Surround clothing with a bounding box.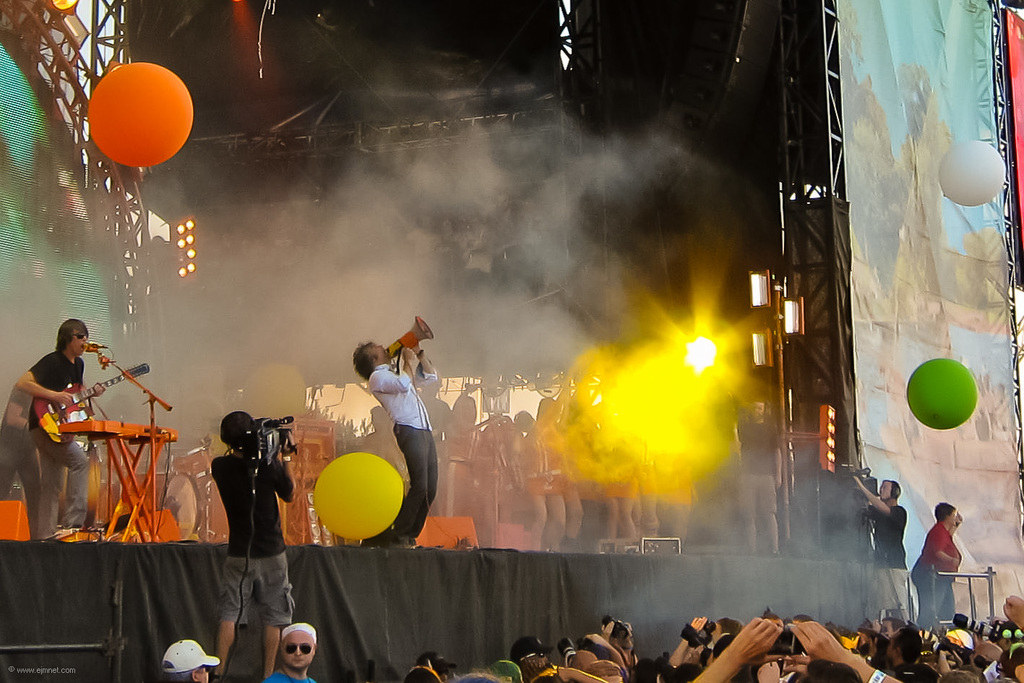
(x1=28, y1=349, x2=86, y2=539).
